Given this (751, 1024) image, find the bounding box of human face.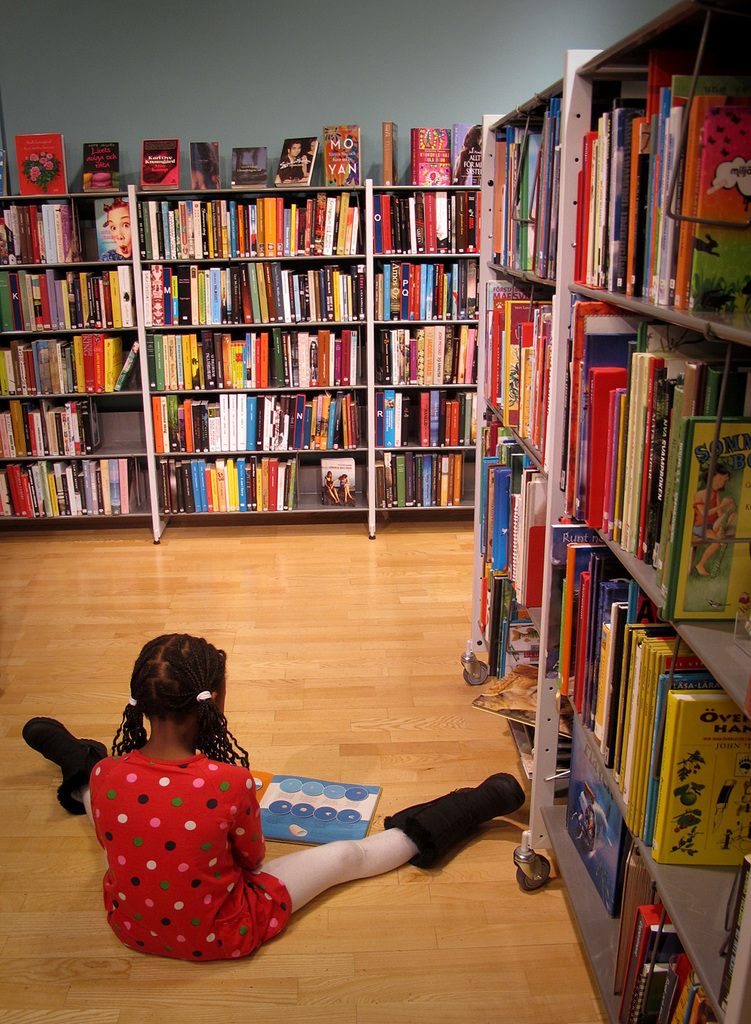
(108,208,129,259).
